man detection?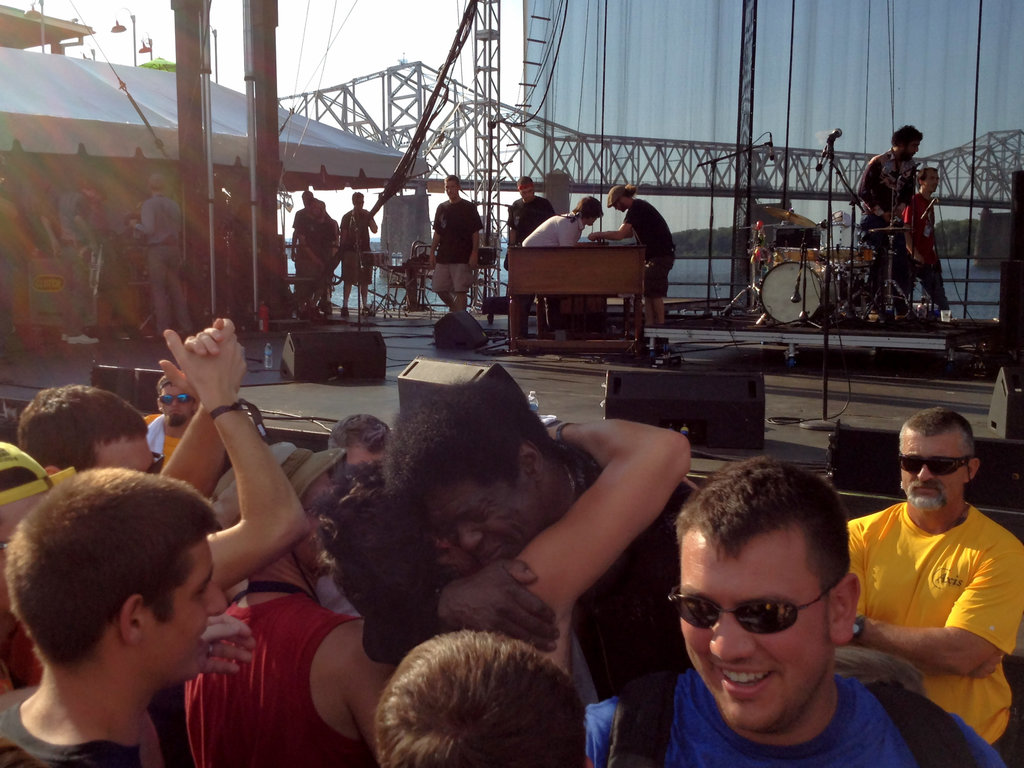
335, 184, 376, 316
